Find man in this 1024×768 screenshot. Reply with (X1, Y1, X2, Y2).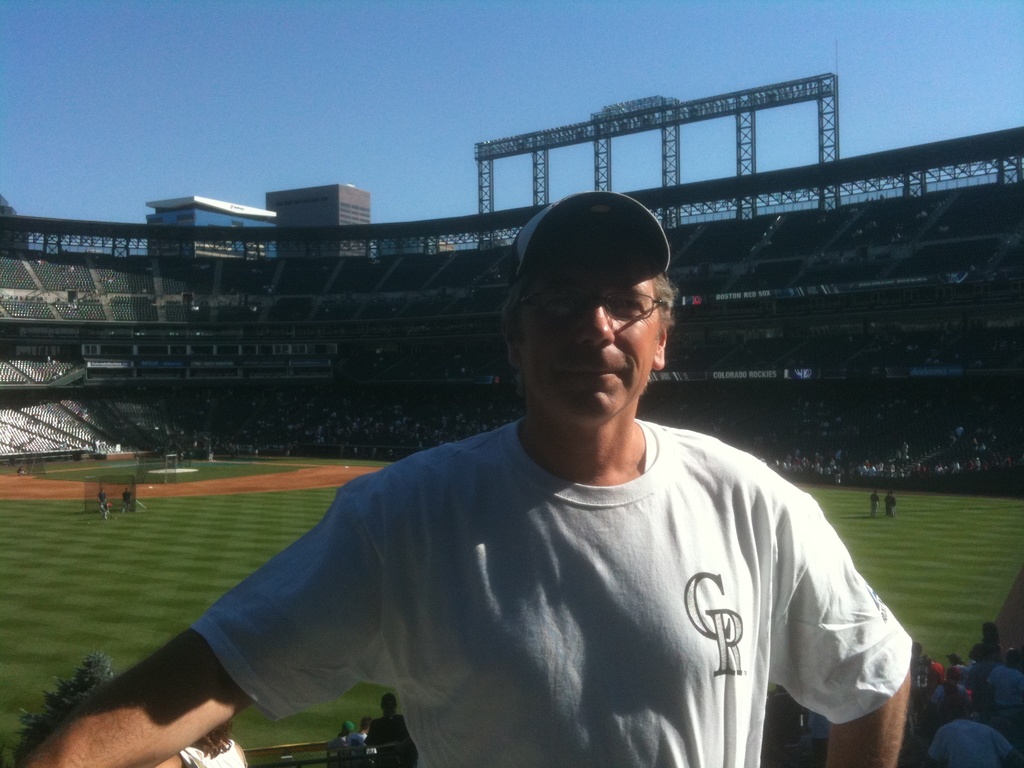
(868, 492, 883, 522).
